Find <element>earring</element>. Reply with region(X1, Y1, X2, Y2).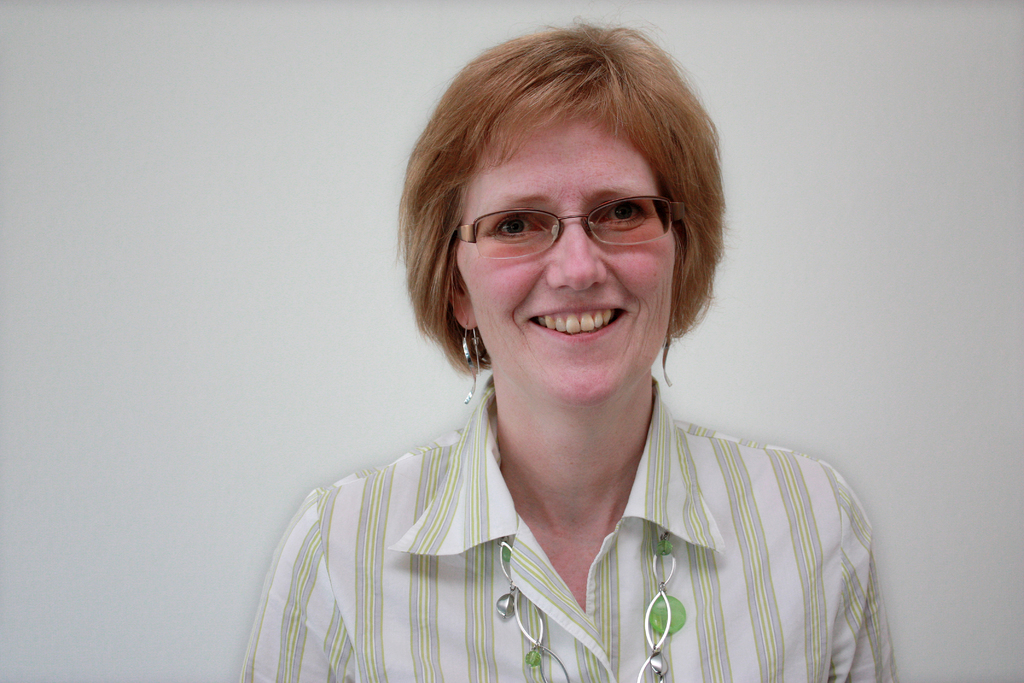
region(458, 312, 479, 404).
